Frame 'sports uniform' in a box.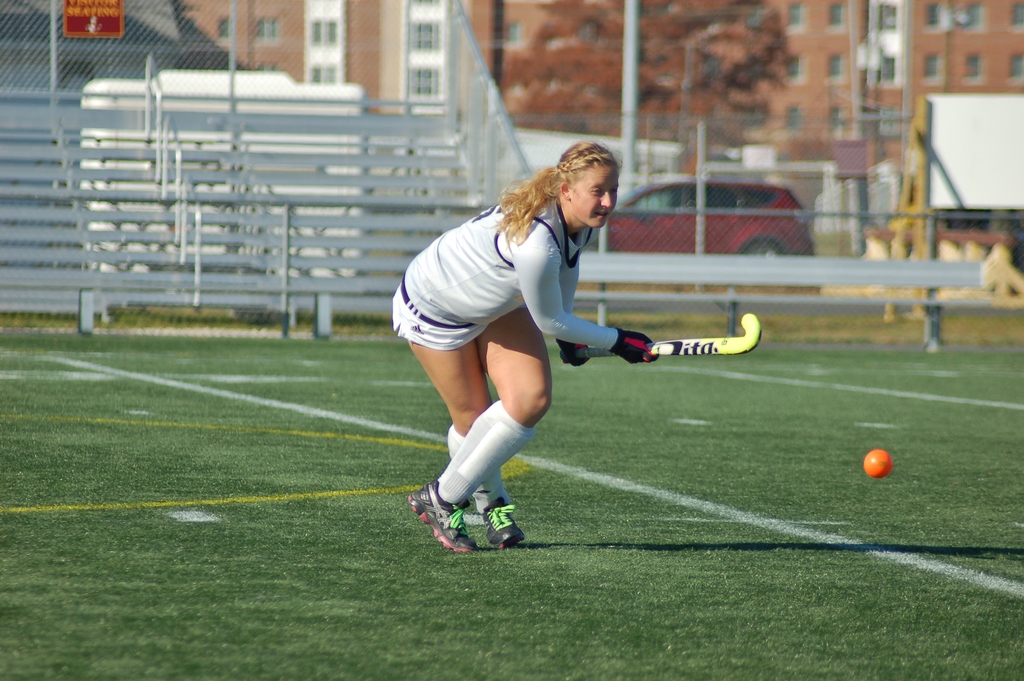
bbox=[388, 196, 657, 548].
